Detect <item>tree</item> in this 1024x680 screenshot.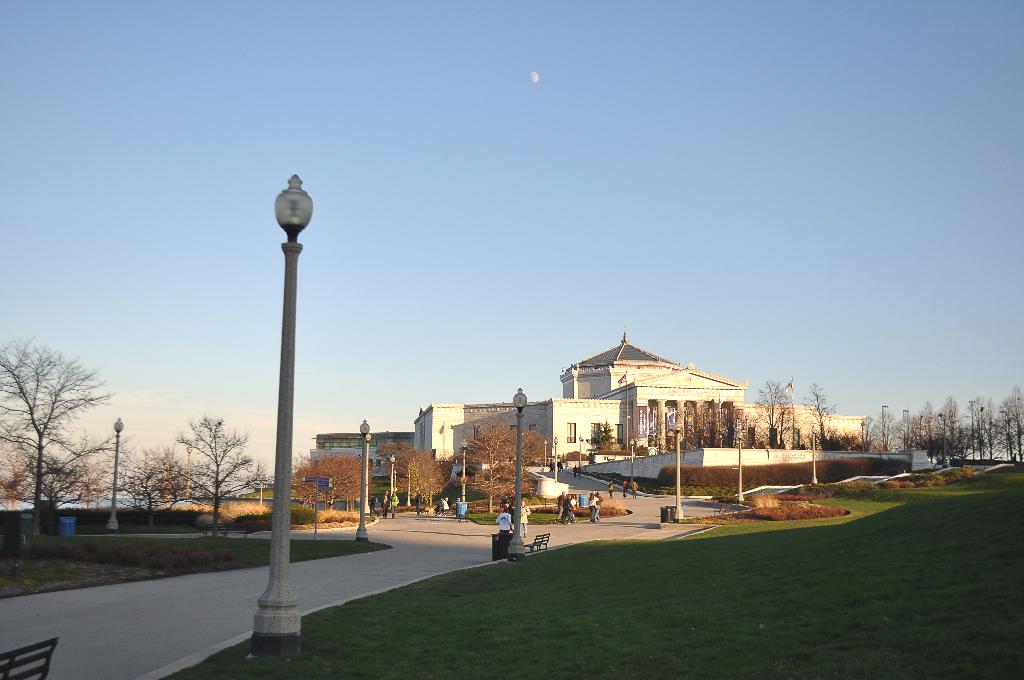
Detection: select_region(586, 421, 602, 453).
